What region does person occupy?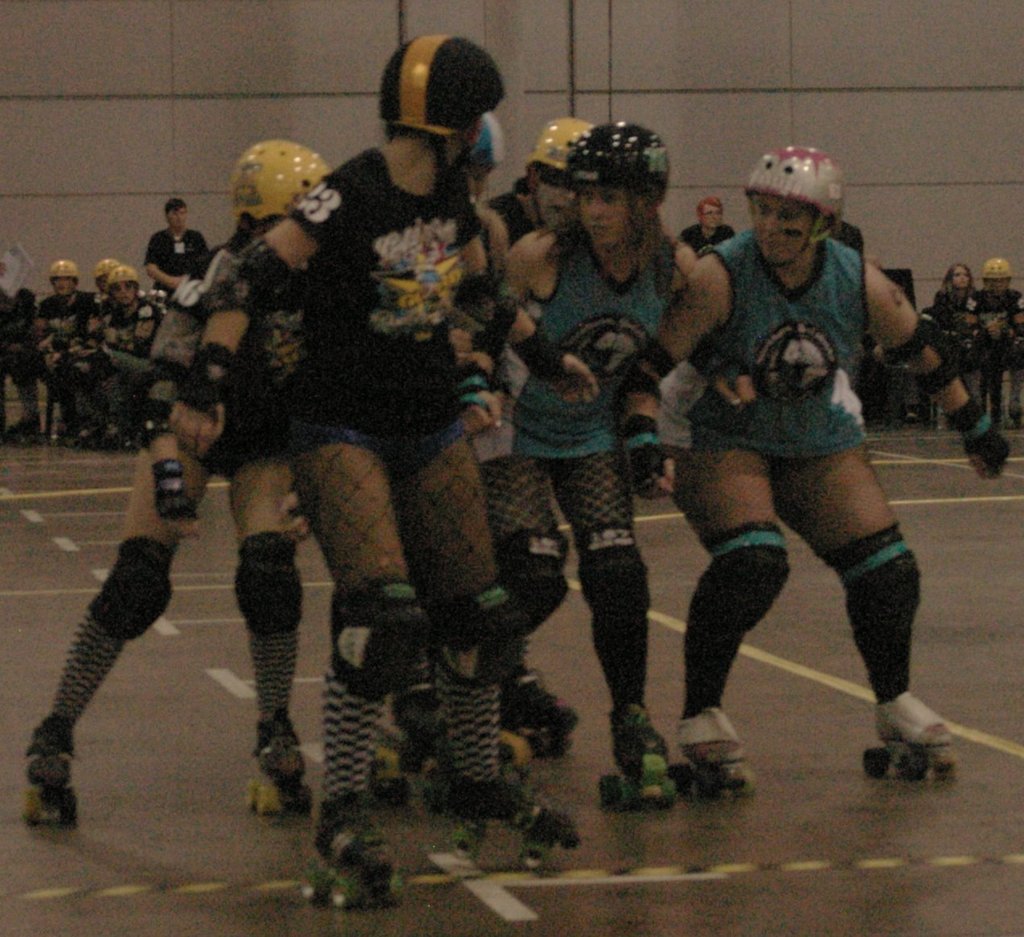
crop(442, 107, 719, 834).
